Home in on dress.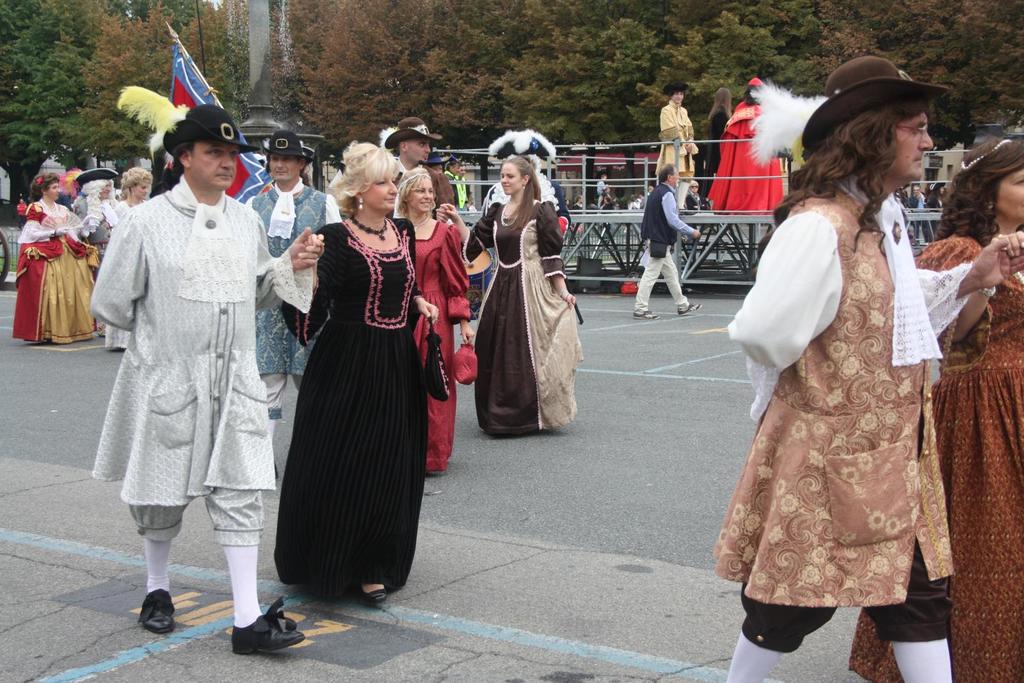
Homed in at [703,98,787,221].
